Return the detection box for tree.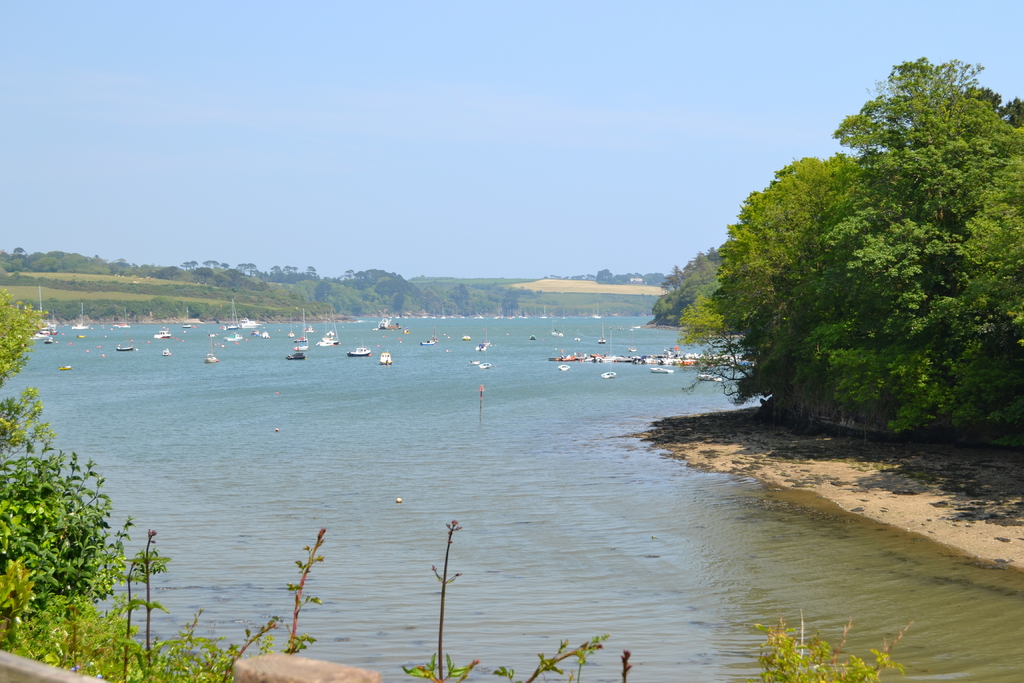
detection(687, 51, 1023, 438).
